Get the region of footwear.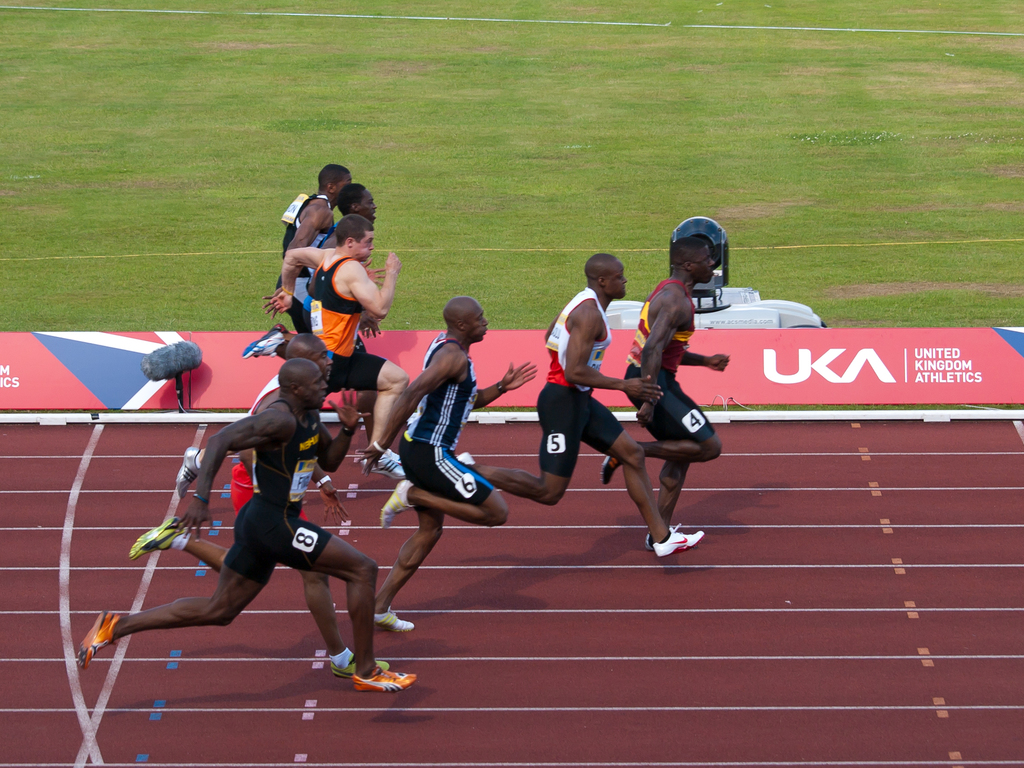
pyautogui.locateOnScreen(244, 329, 287, 359).
